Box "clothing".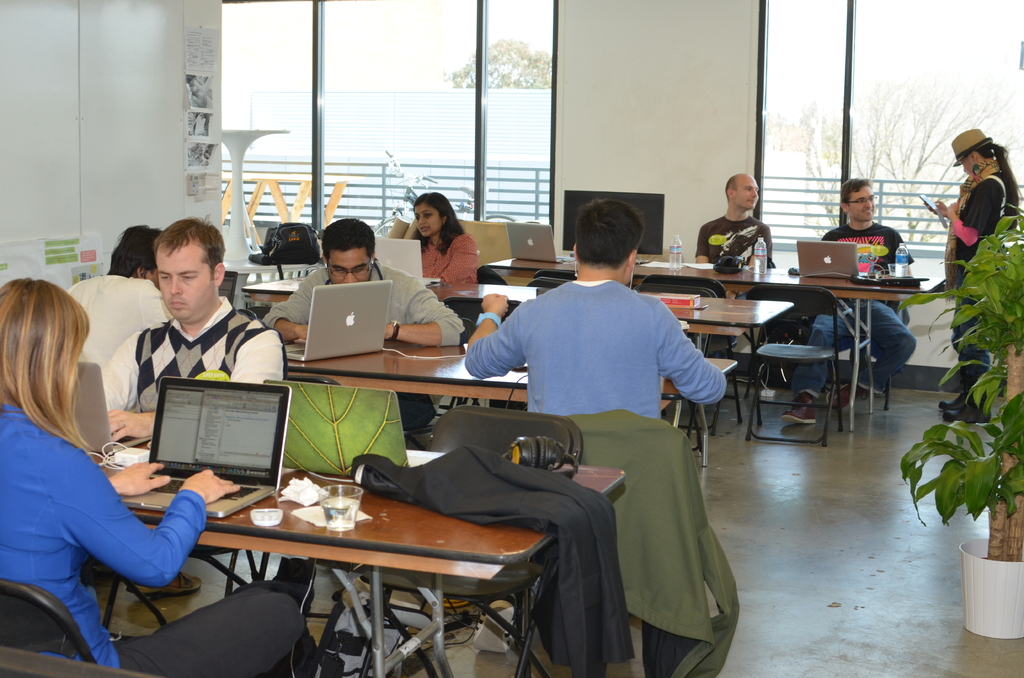
x1=790, y1=222, x2=916, y2=403.
